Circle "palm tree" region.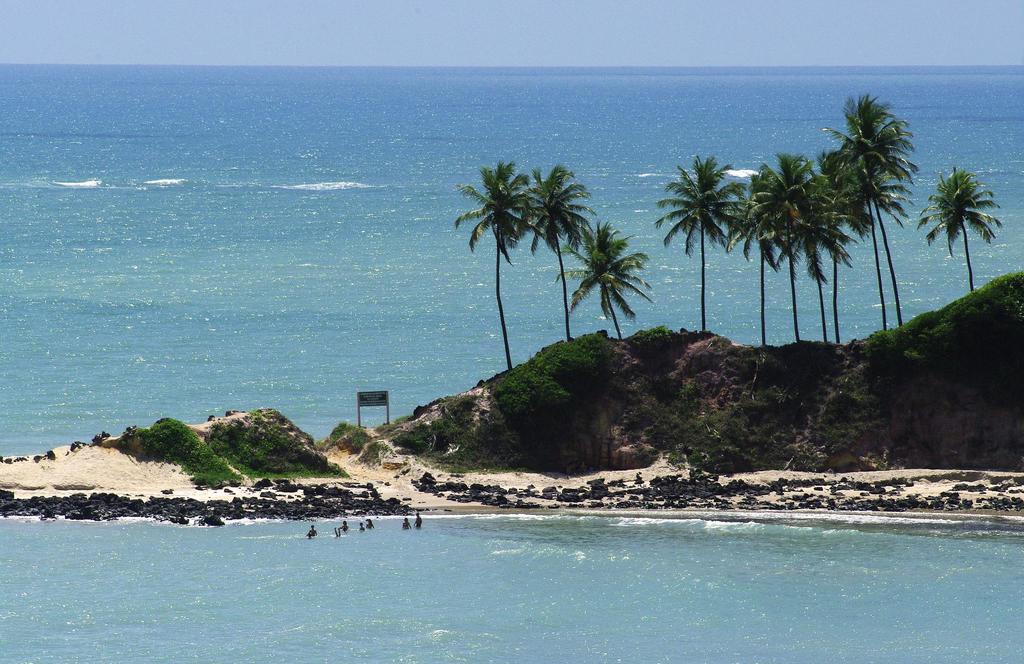
Region: bbox(831, 128, 876, 320).
